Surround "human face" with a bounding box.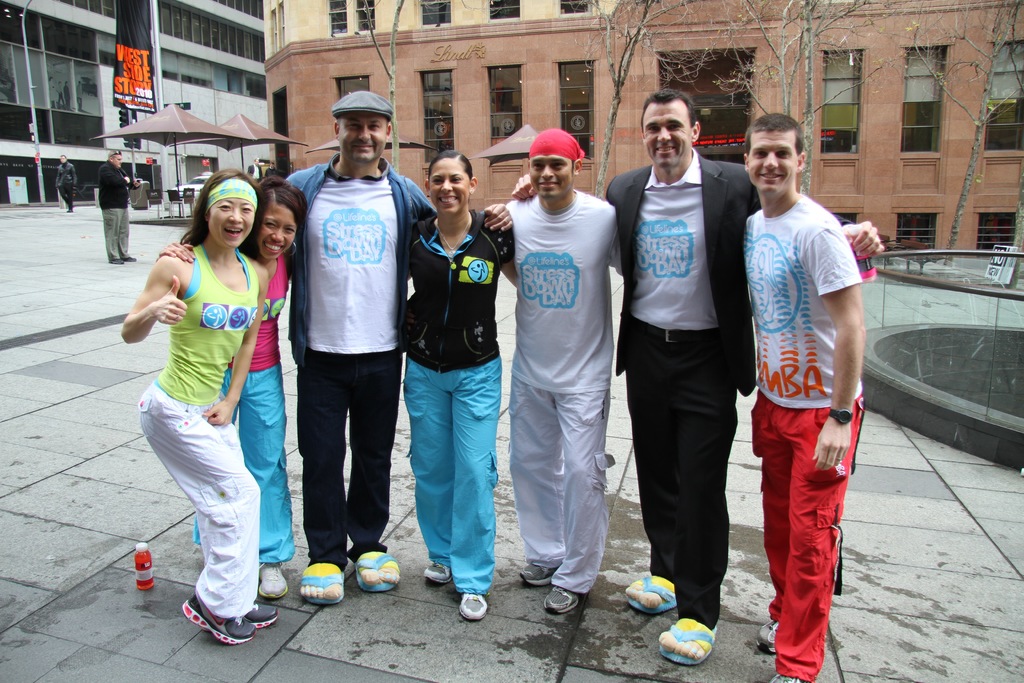
(643,99,693,165).
